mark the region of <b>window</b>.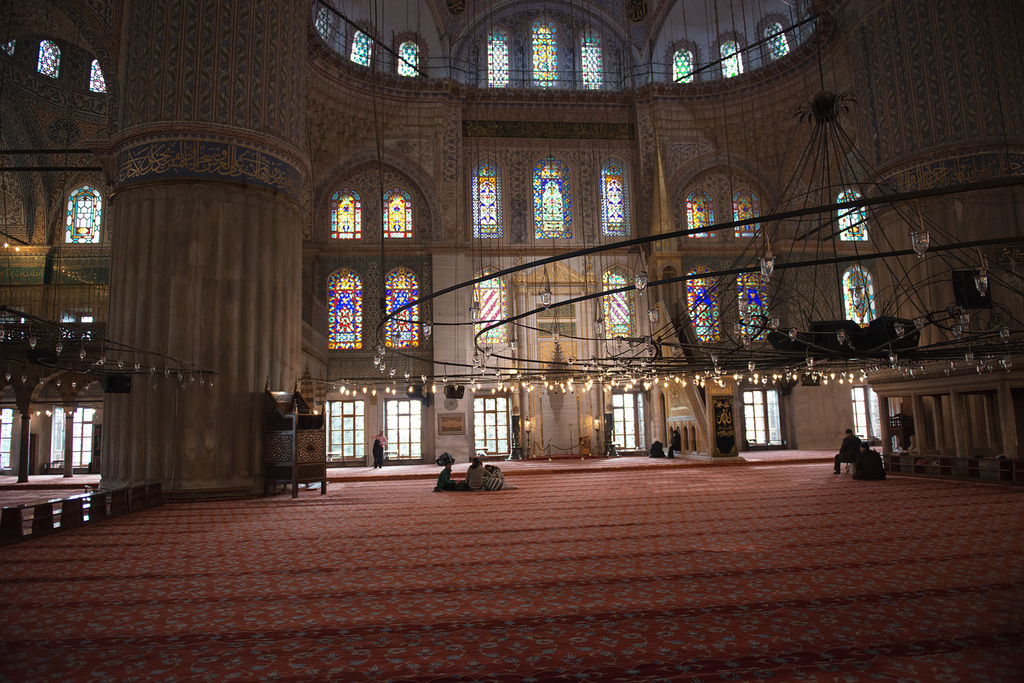
Region: (383, 266, 420, 351).
